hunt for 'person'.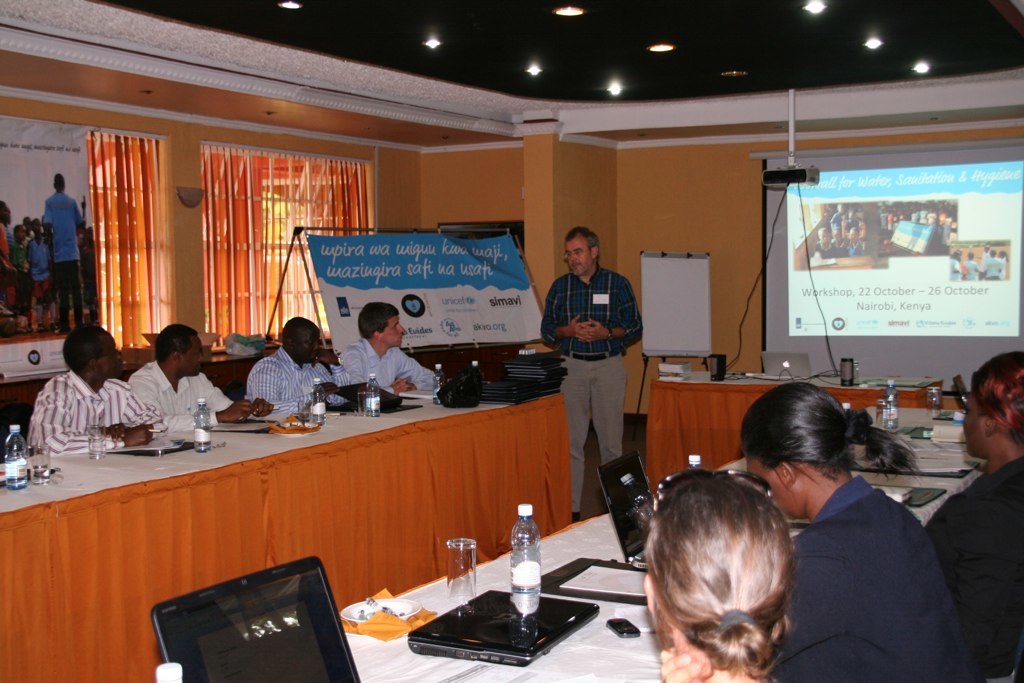
Hunted down at (left=543, top=225, right=641, bottom=524).
